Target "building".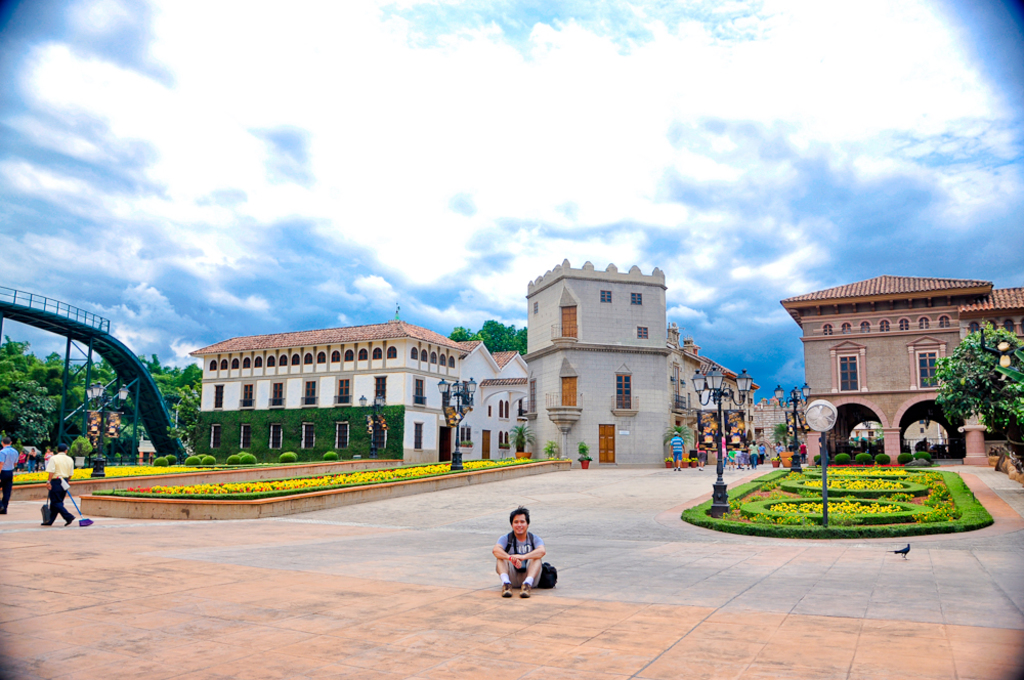
Target region: l=530, t=257, r=672, b=467.
